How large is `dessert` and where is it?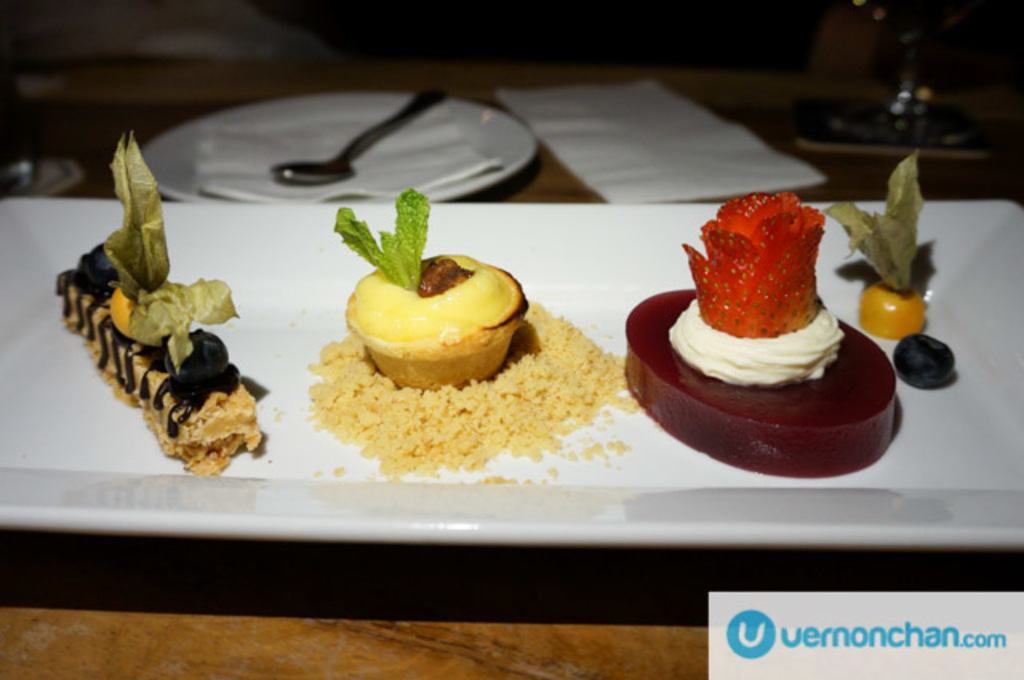
Bounding box: l=893, t=334, r=957, b=413.
